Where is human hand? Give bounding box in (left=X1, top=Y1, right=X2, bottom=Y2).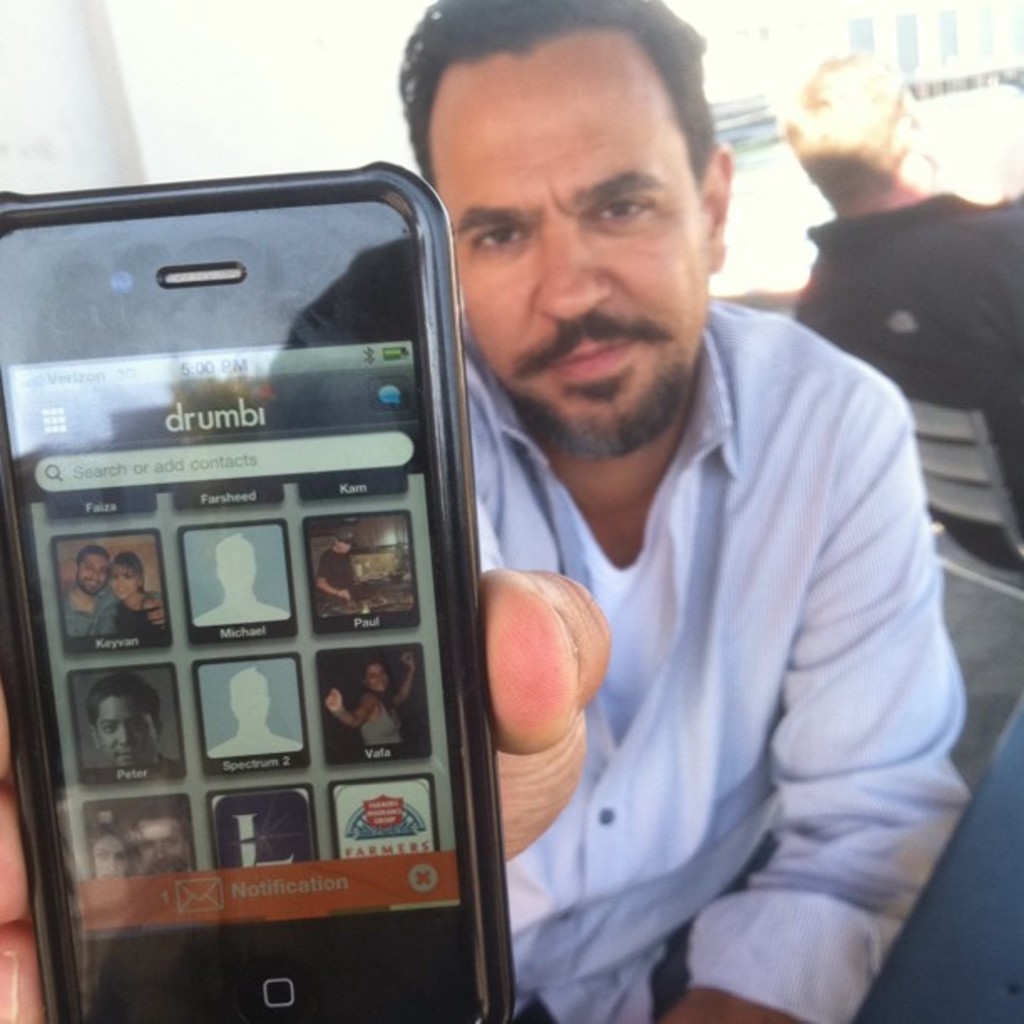
(left=0, top=559, right=616, bottom=1022).
